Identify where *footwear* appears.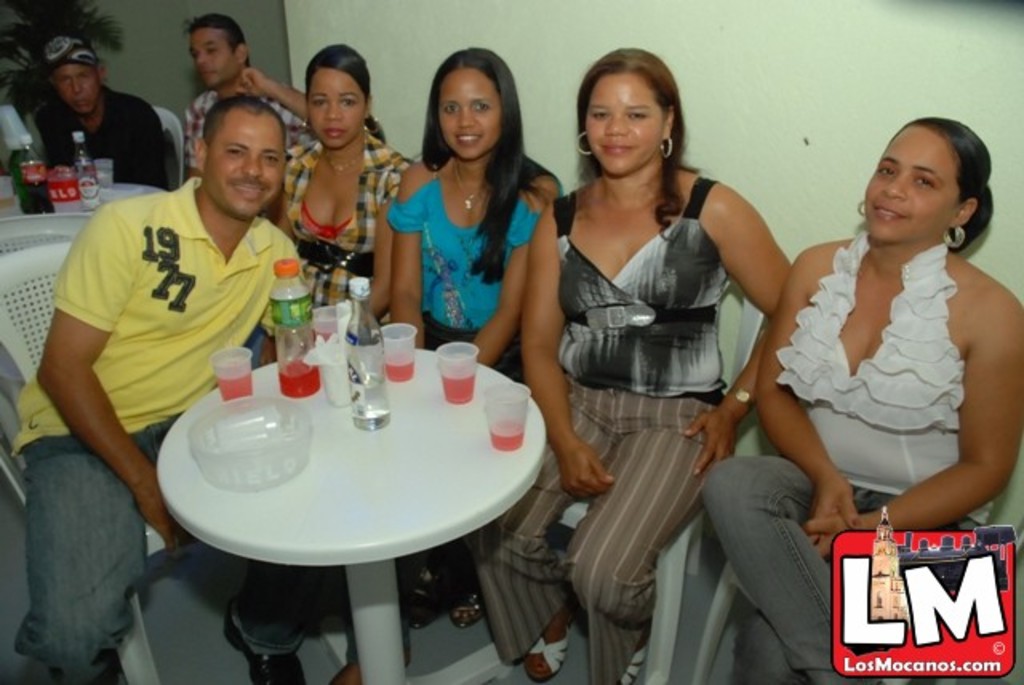
Appears at left=221, top=610, right=306, bottom=683.
